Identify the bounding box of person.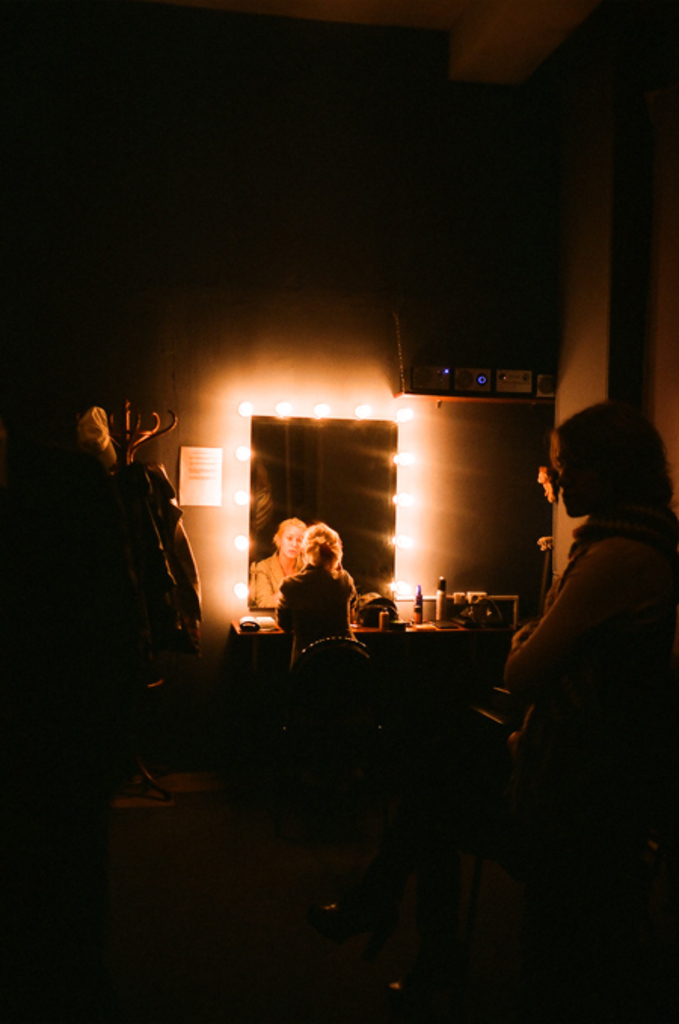
x1=53, y1=440, x2=202, y2=727.
